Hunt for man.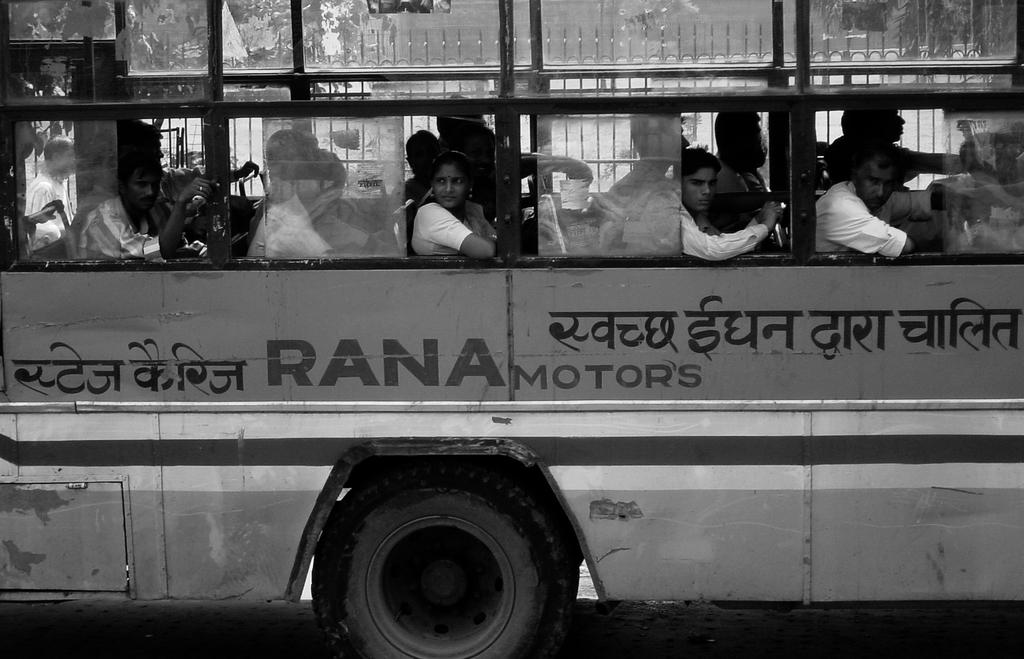
Hunted down at bbox(102, 125, 224, 228).
